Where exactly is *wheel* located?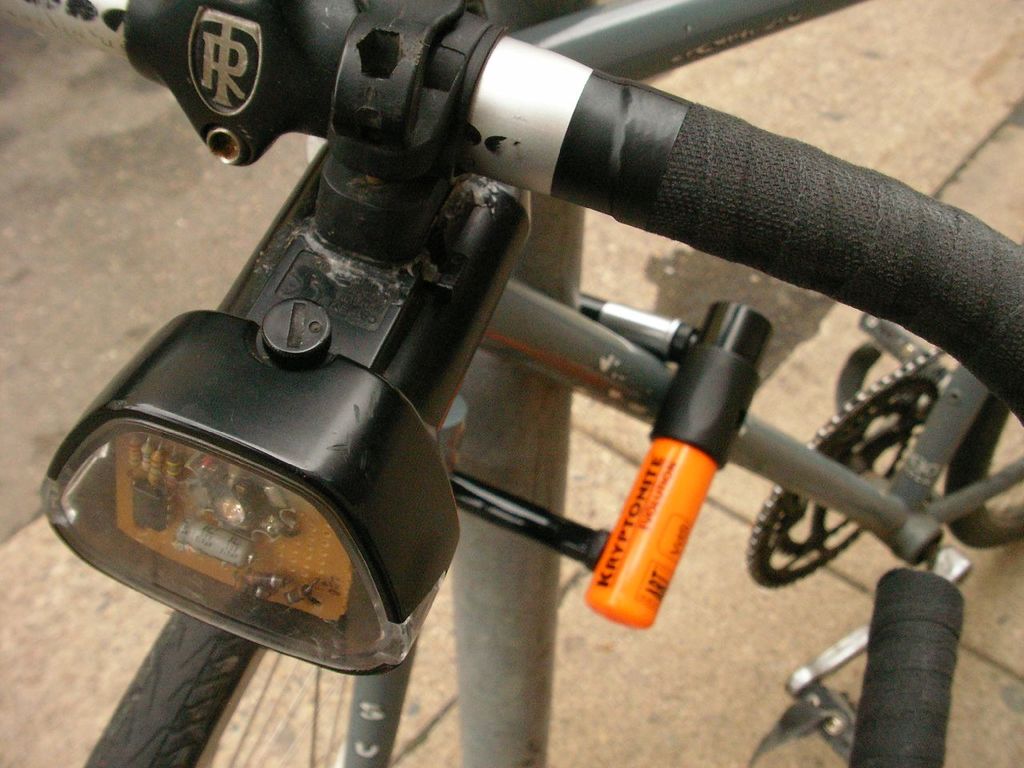
Its bounding box is 942, 395, 1023, 551.
